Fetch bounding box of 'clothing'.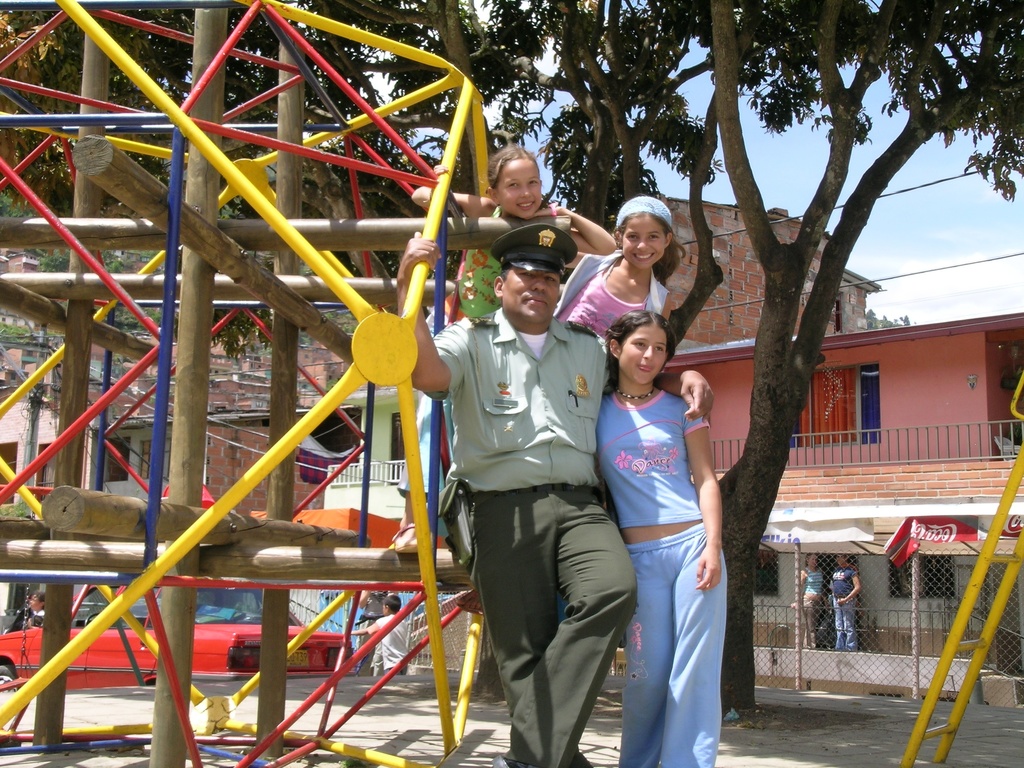
Bbox: 365, 584, 388, 647.
